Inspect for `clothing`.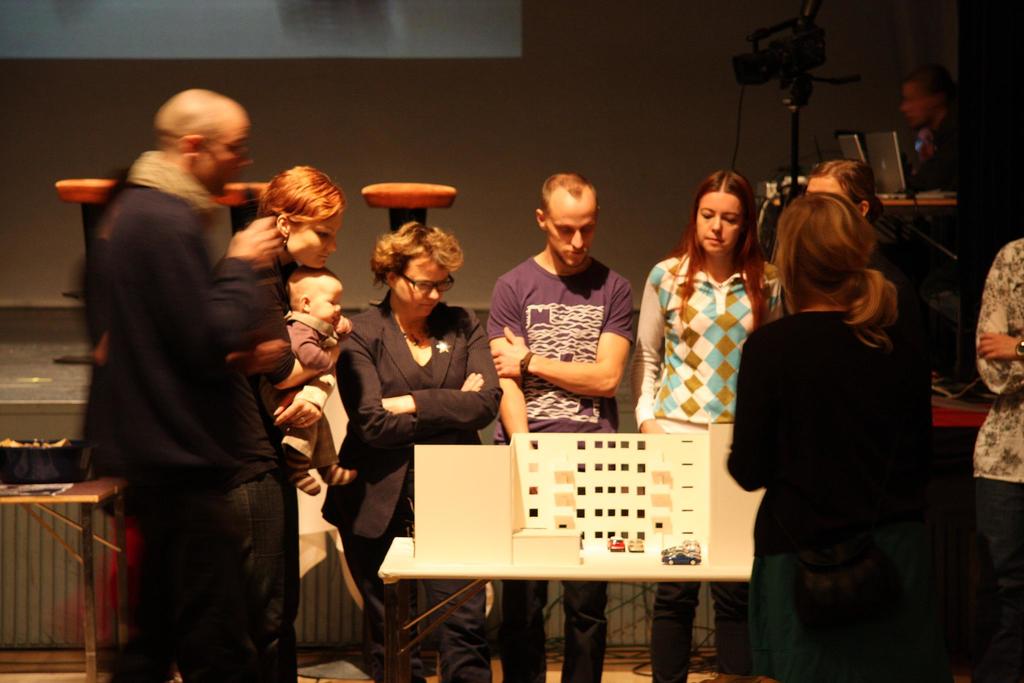
Inspection: <region>504, 577, 611, 682</region>.
